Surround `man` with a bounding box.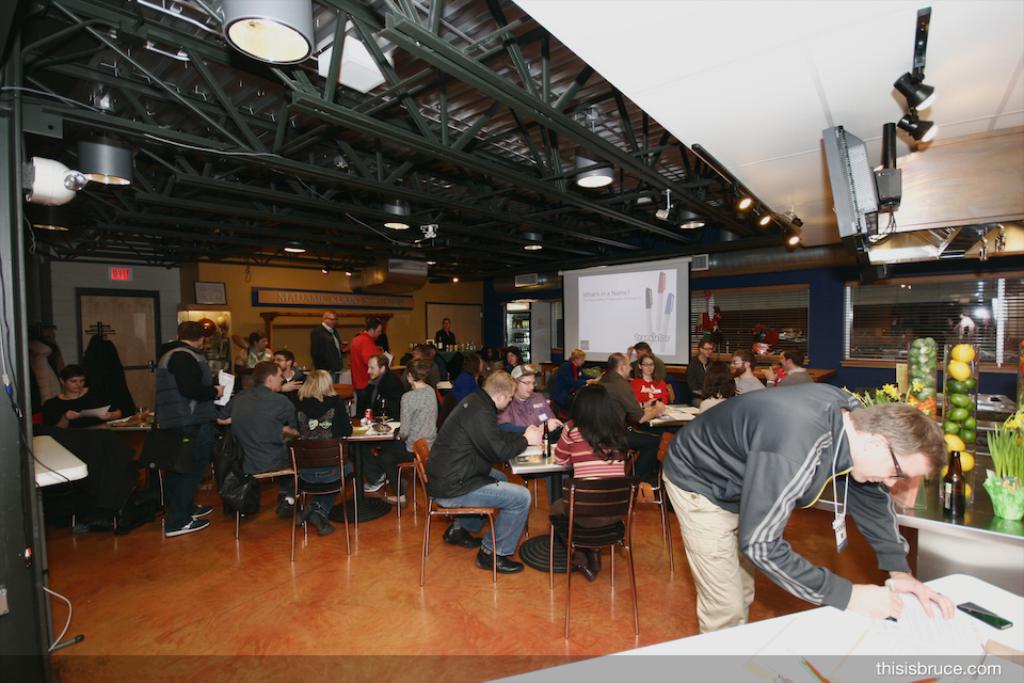
[234, 364, 307, 519].
